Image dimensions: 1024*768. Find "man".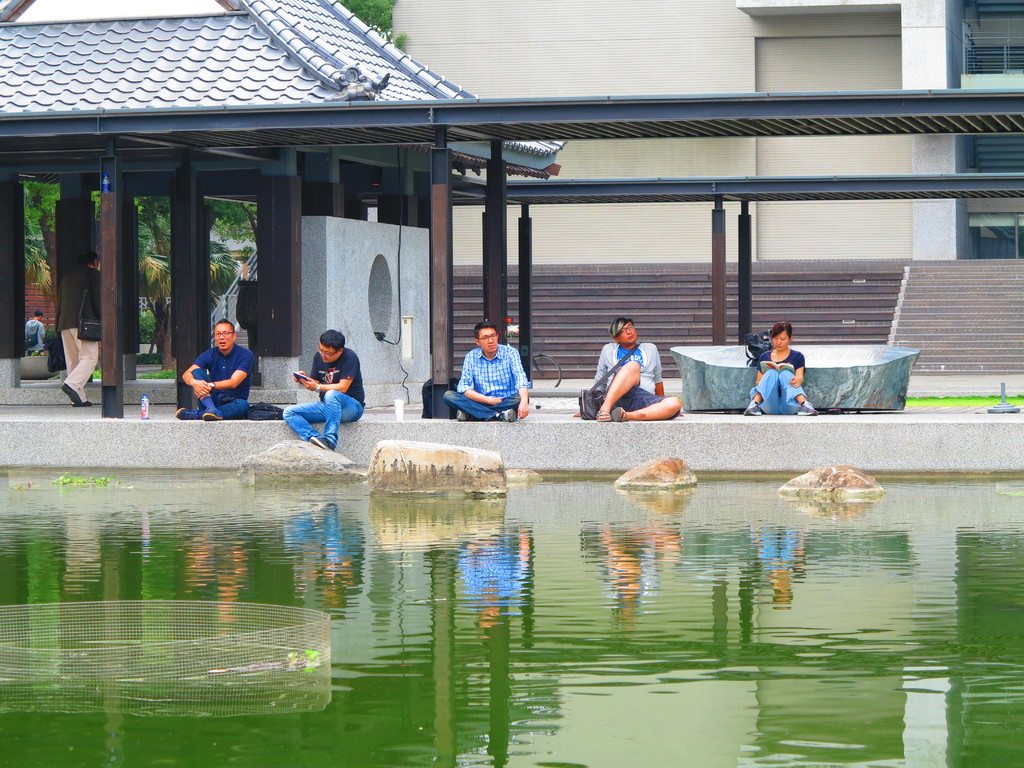
179,323,258,421.
